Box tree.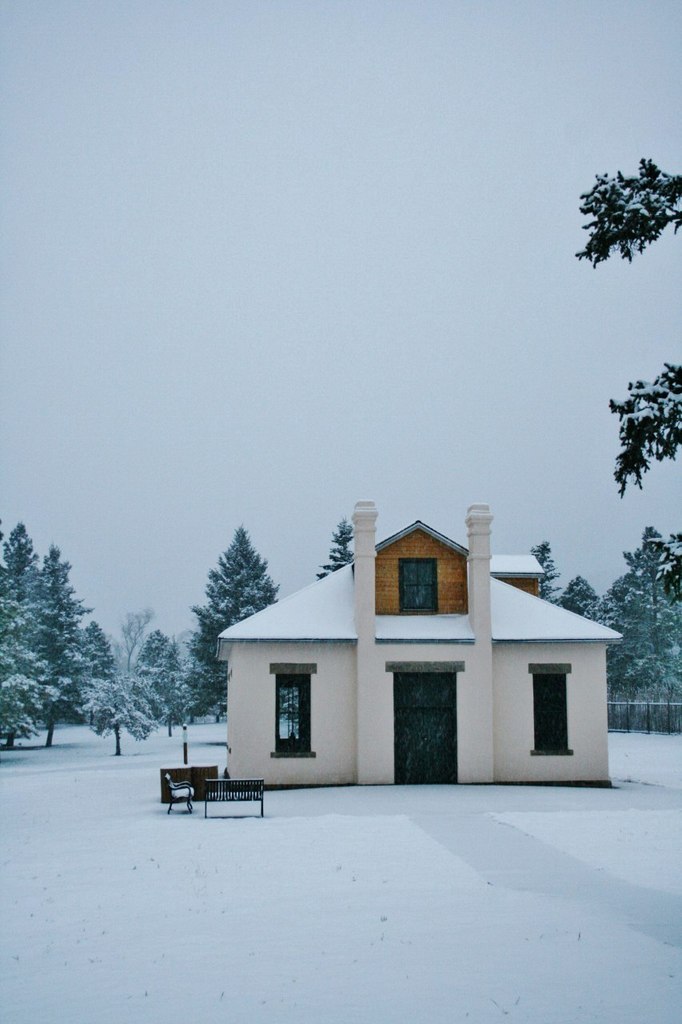
locate(531, 533, 563, 600).
